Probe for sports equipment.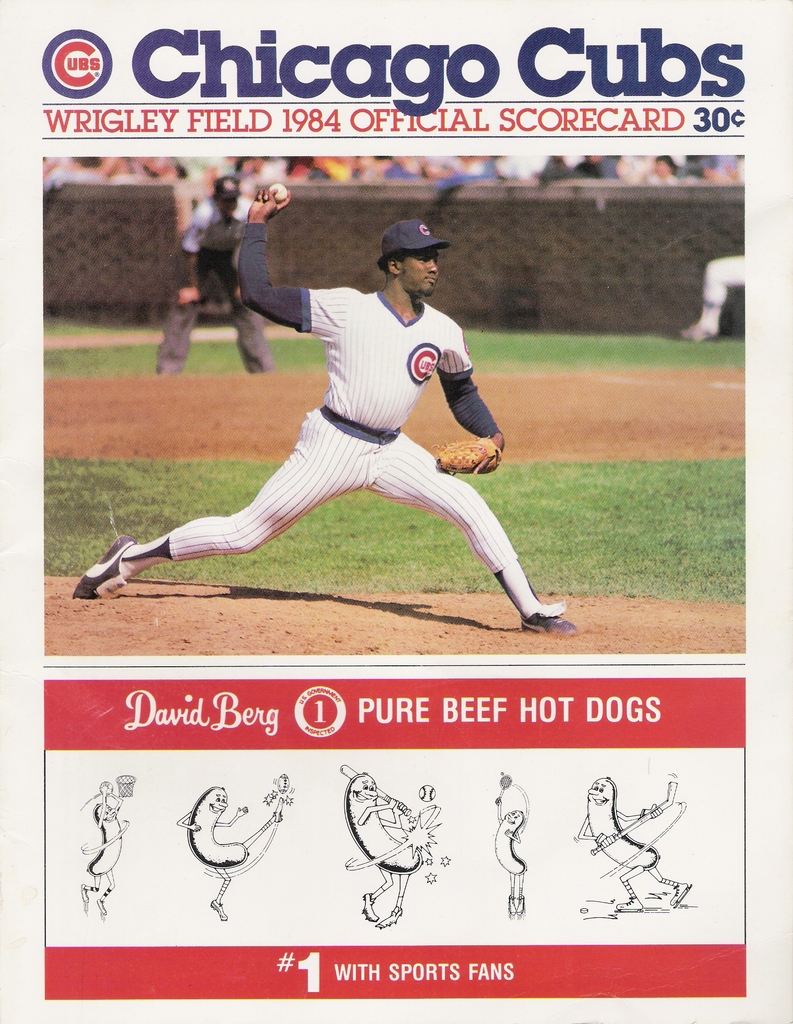
Probe result: box(432, 436, 504, 477).
